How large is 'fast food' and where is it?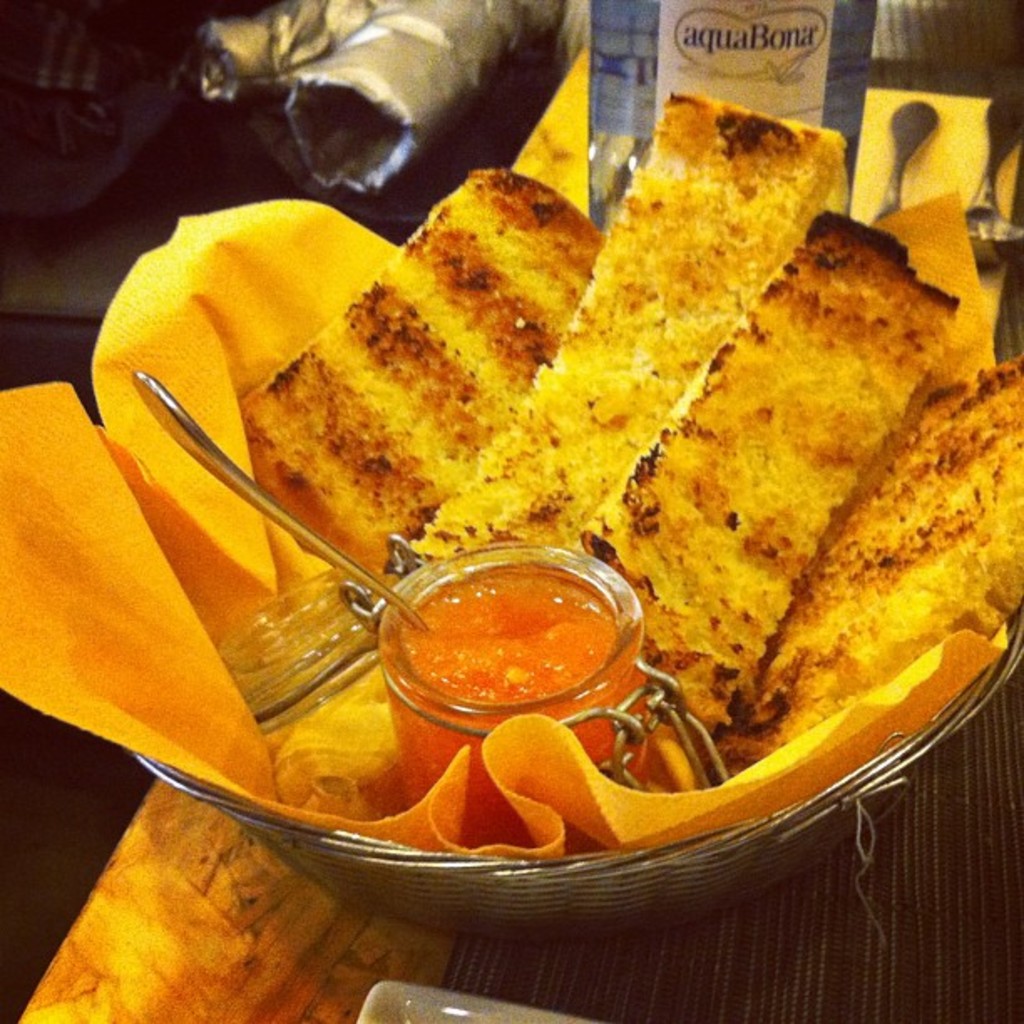
Bounding box: 711, 348, 1022, 780.
